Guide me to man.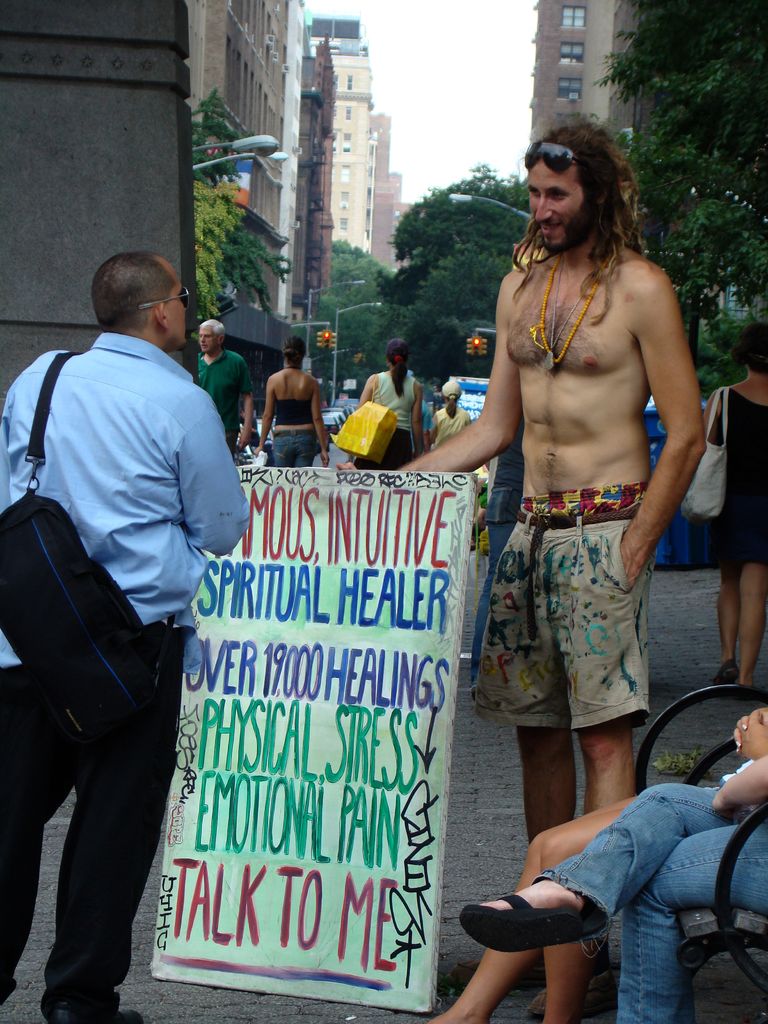
Guidance: region(11, 217, 246, 1009).
